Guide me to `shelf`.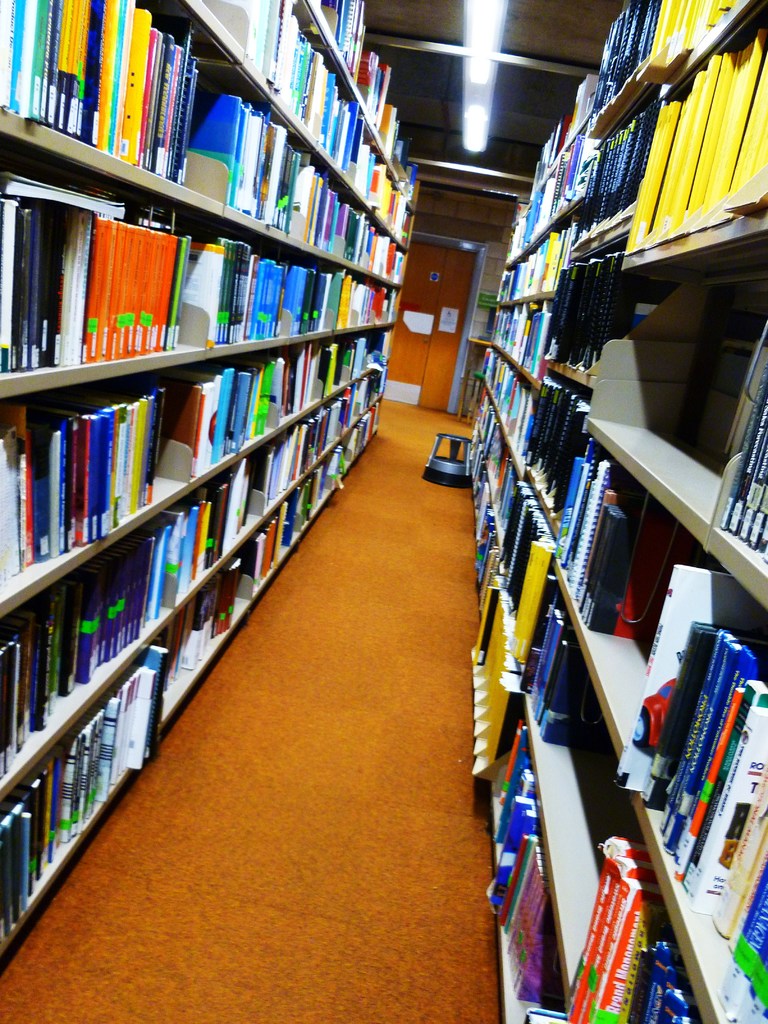
Guidance: locate(0, 333, 391, 611).
